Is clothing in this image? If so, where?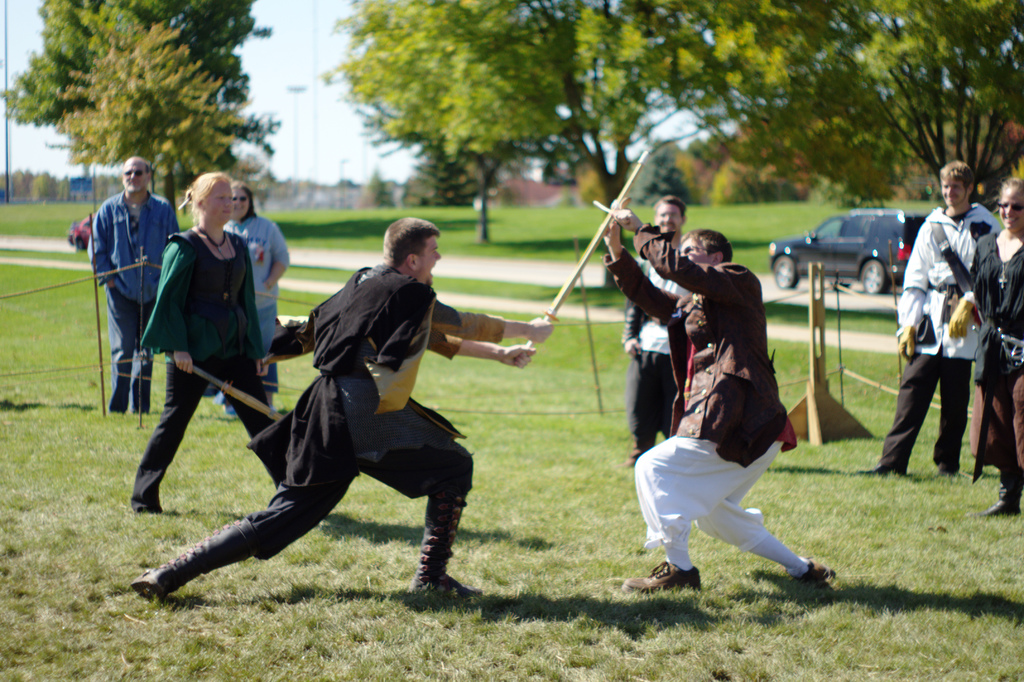
Yes, at box=[964, 231, 1023, 481].
